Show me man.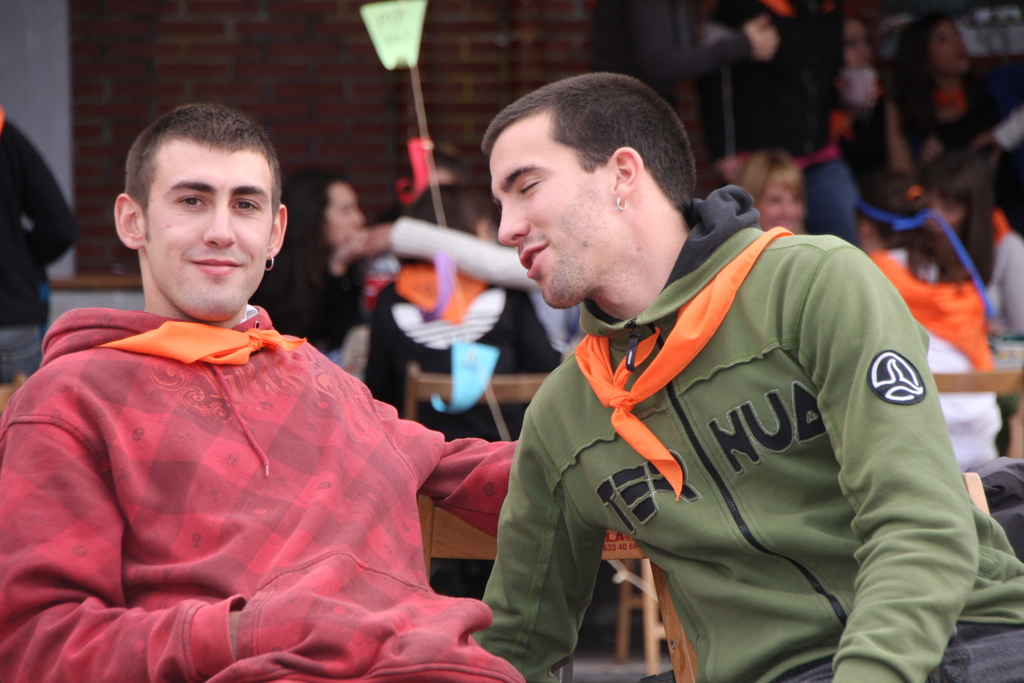
man is here: BBox(472, 71, 1023, 682).
